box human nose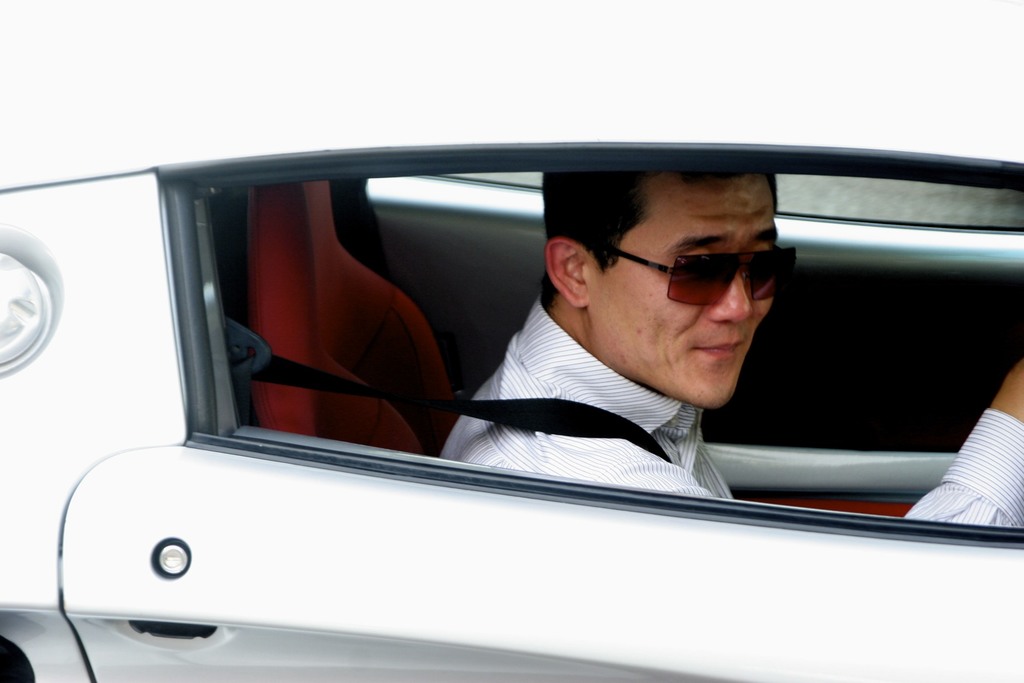
705 270 754 327
